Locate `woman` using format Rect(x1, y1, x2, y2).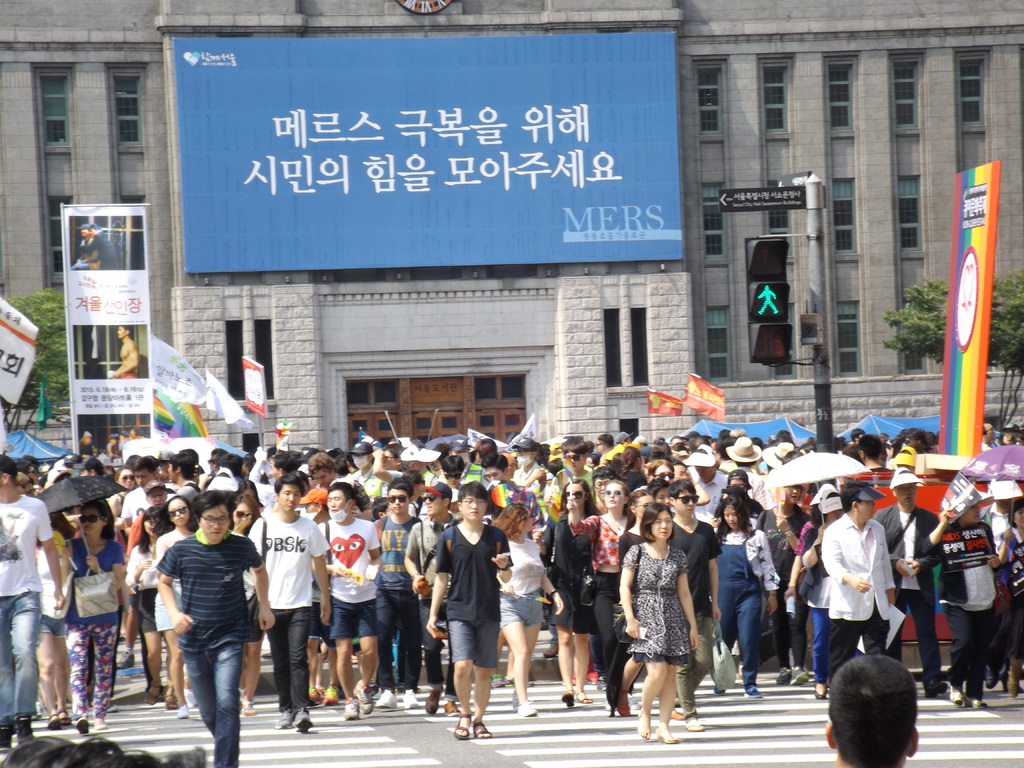
Rect(645, 458, 673, 492).
